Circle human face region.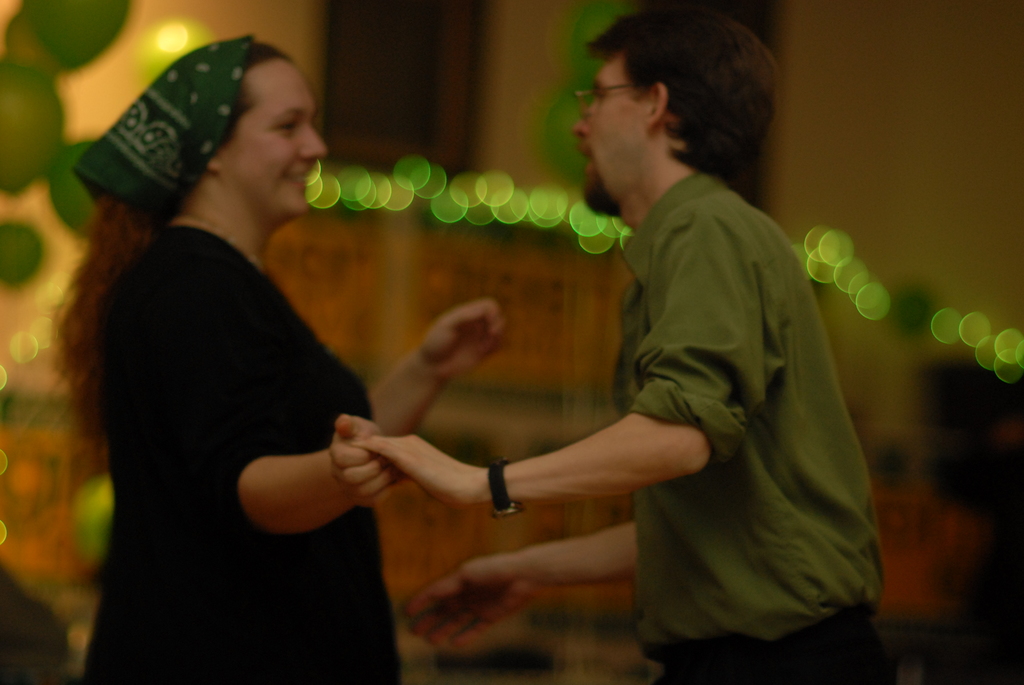
Region: 564 40 648 219.
